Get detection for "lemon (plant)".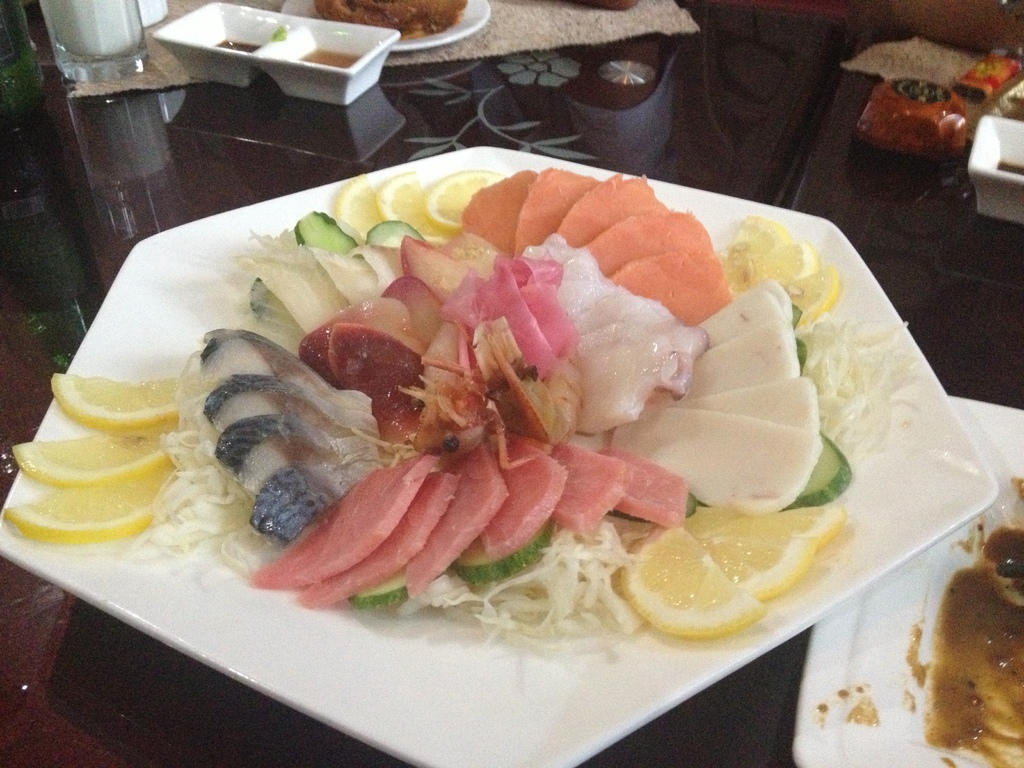
Detection: box=[12, 435, 175, 488].
